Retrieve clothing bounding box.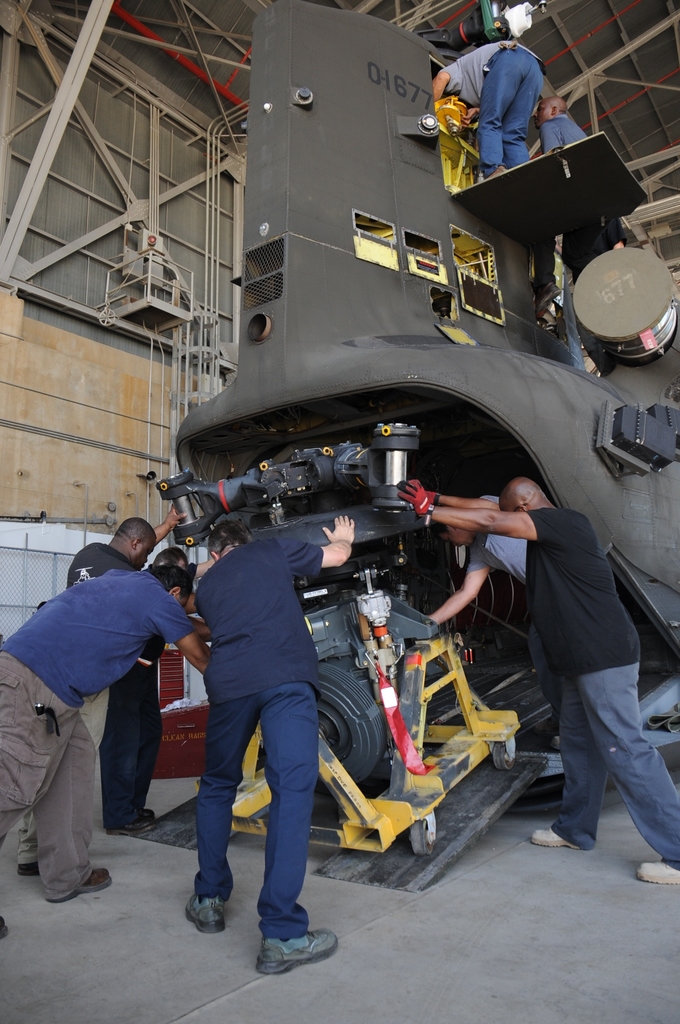
Bounding box: {"left": 67, "top": 540, "right": 142, "bottom": 749}.
